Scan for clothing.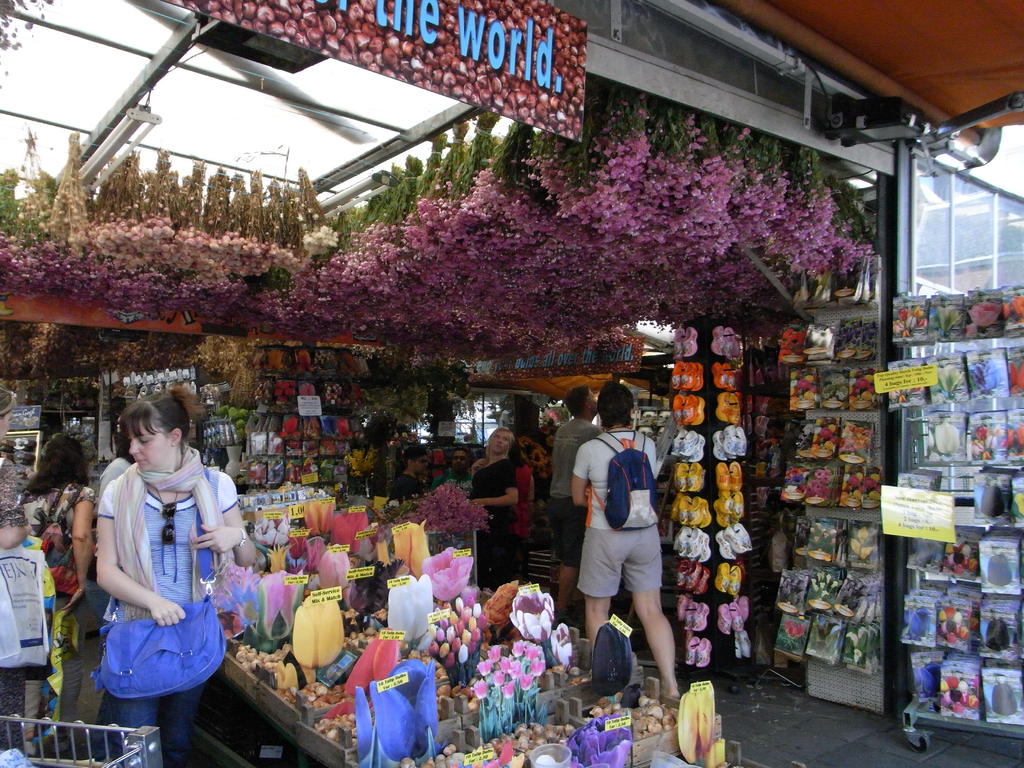
Scan result: <bbox>515, 462, 532, 543</bbox>.
